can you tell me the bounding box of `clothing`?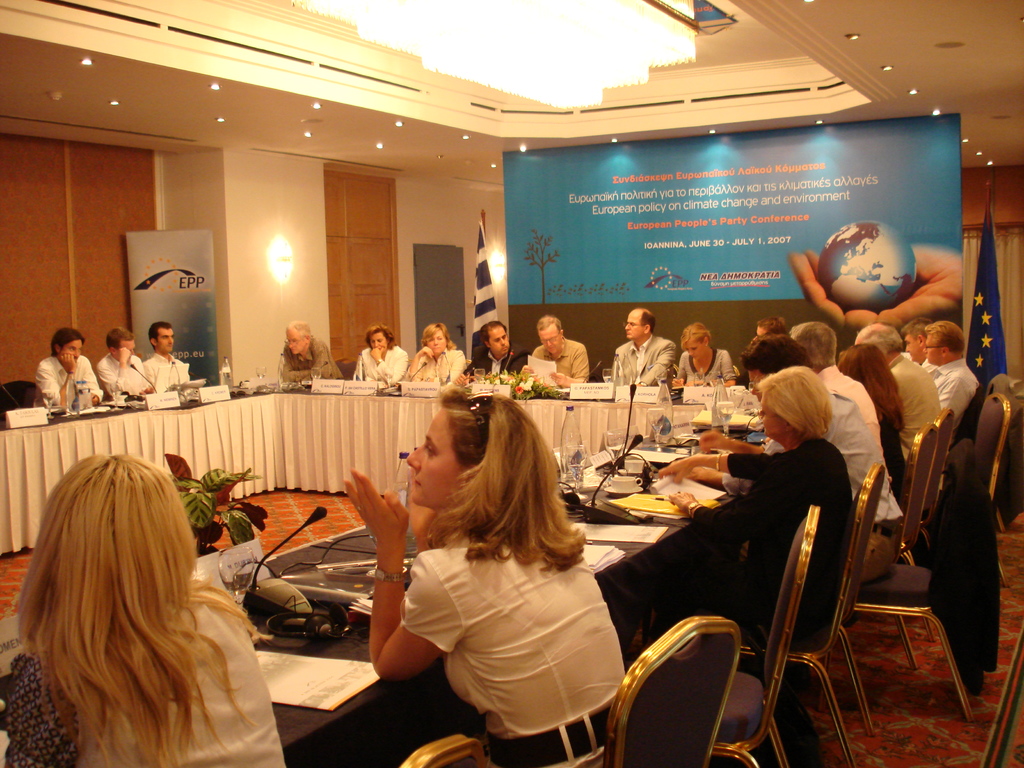
(x1=148, y1=348, x2=187, y2=393).
